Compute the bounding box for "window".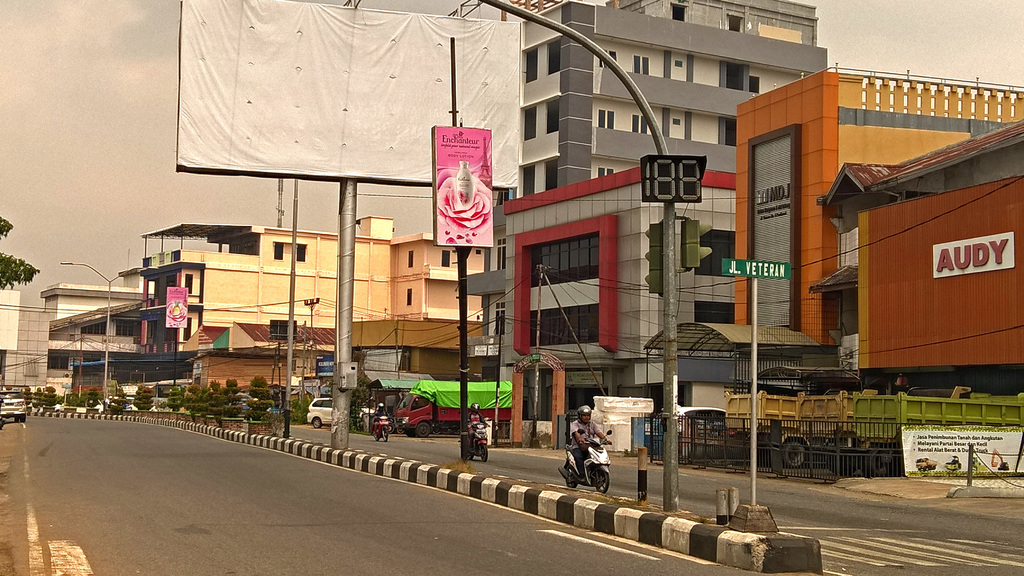
<region>529, 303, 598, 346</region>.
